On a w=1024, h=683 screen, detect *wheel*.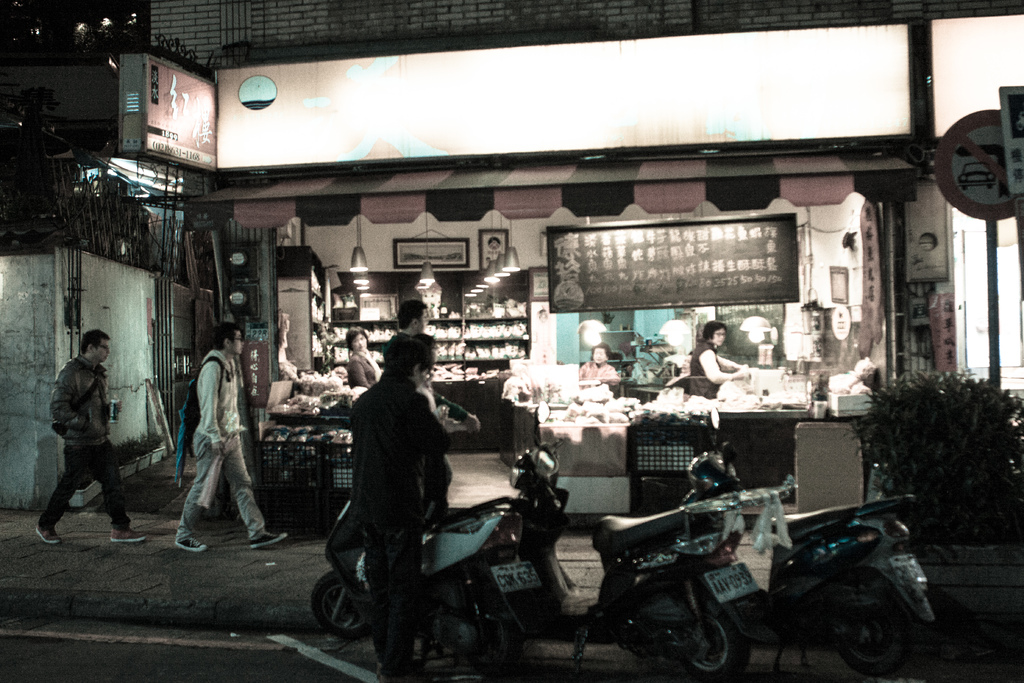
468:602:522:680.
